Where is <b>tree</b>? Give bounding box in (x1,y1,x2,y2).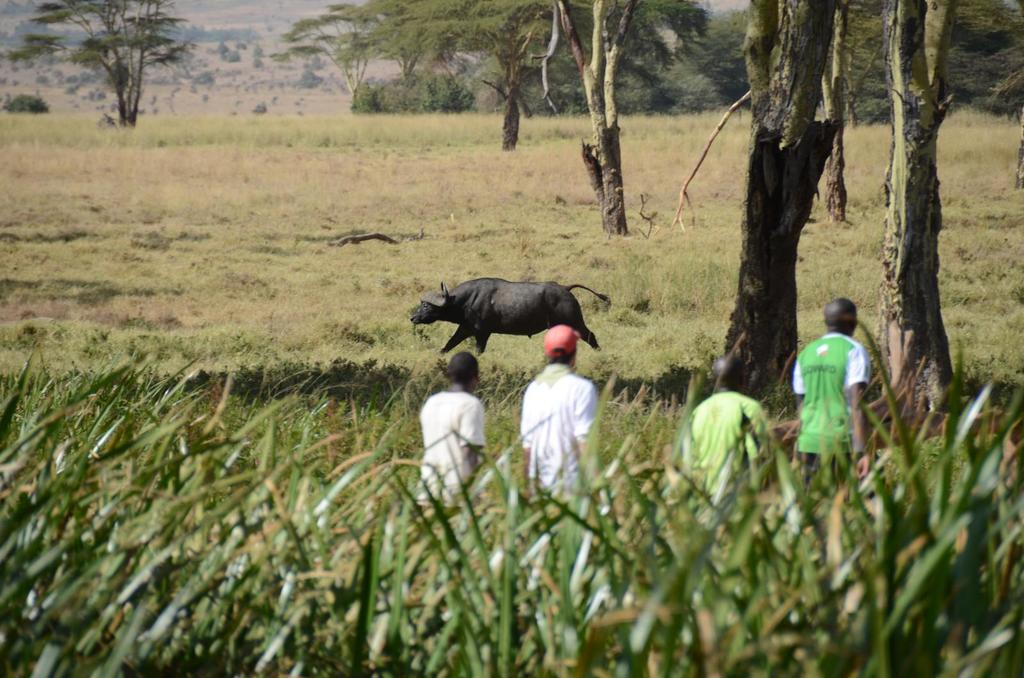
(282,0,451,107).
